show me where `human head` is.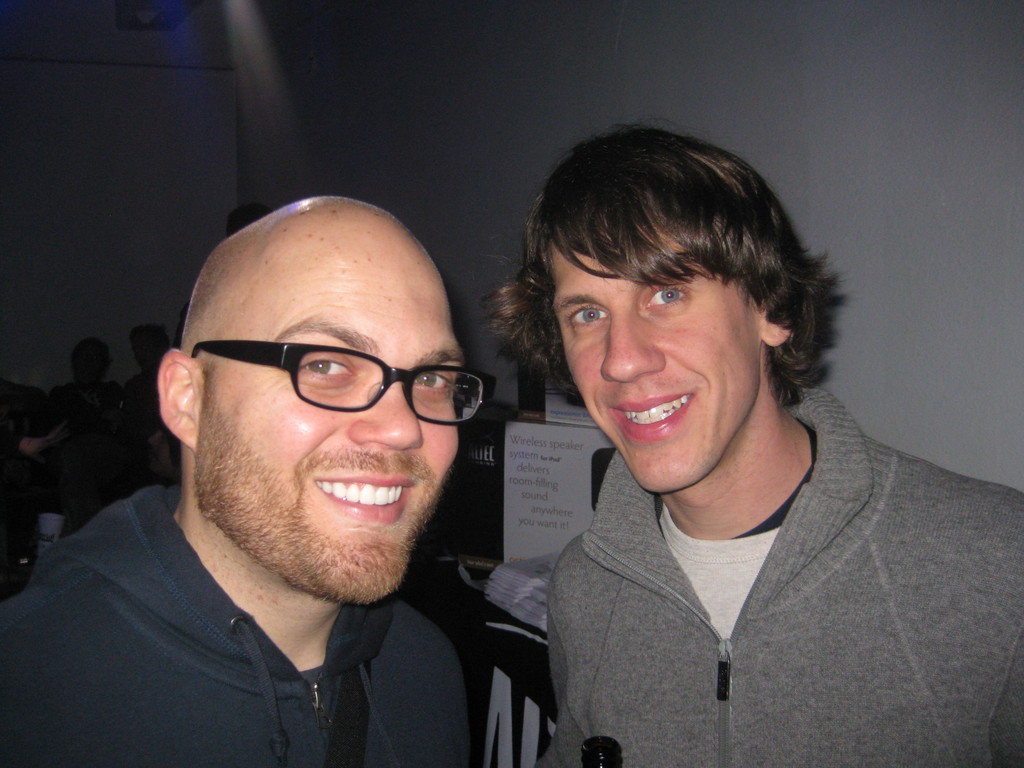
`human head` is at l=141, t=183, r=492, b=547.
